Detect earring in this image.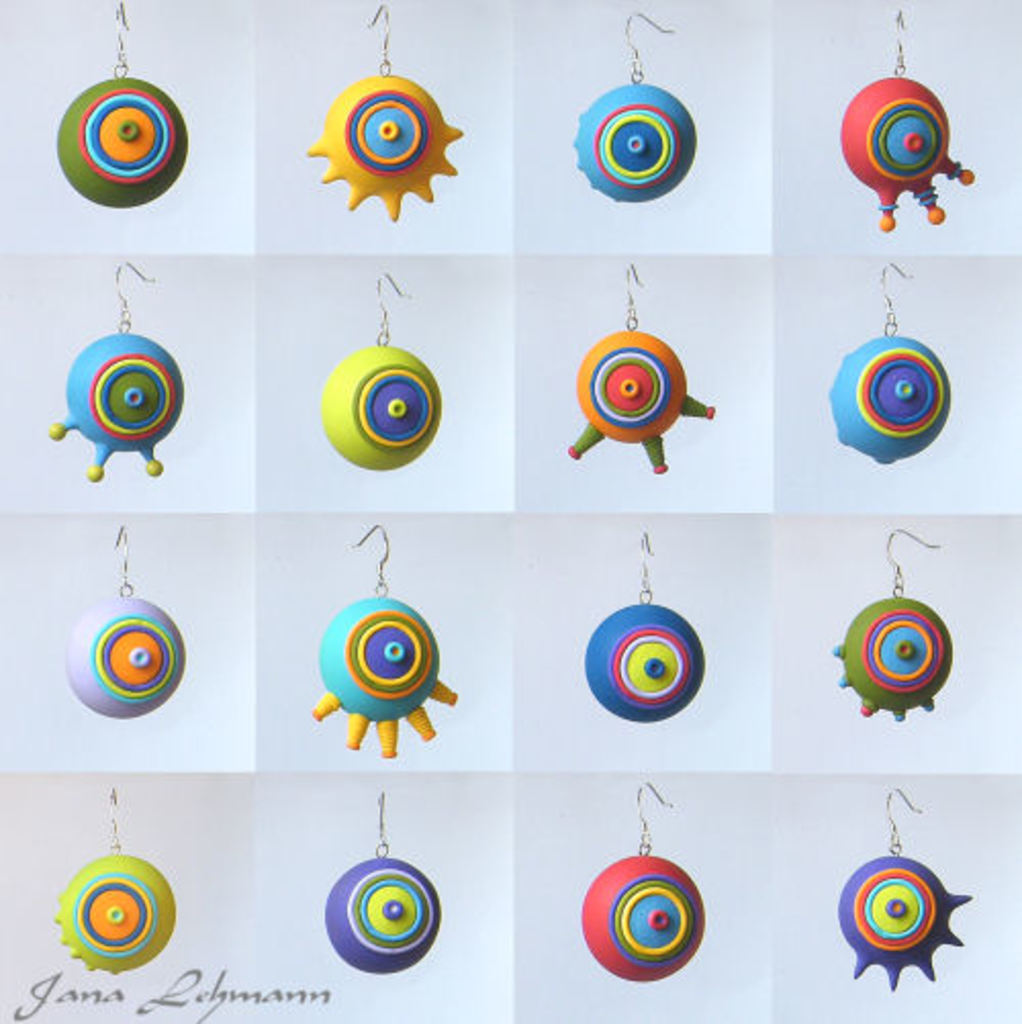
Detection: crop(828, 785, 967, 997).
